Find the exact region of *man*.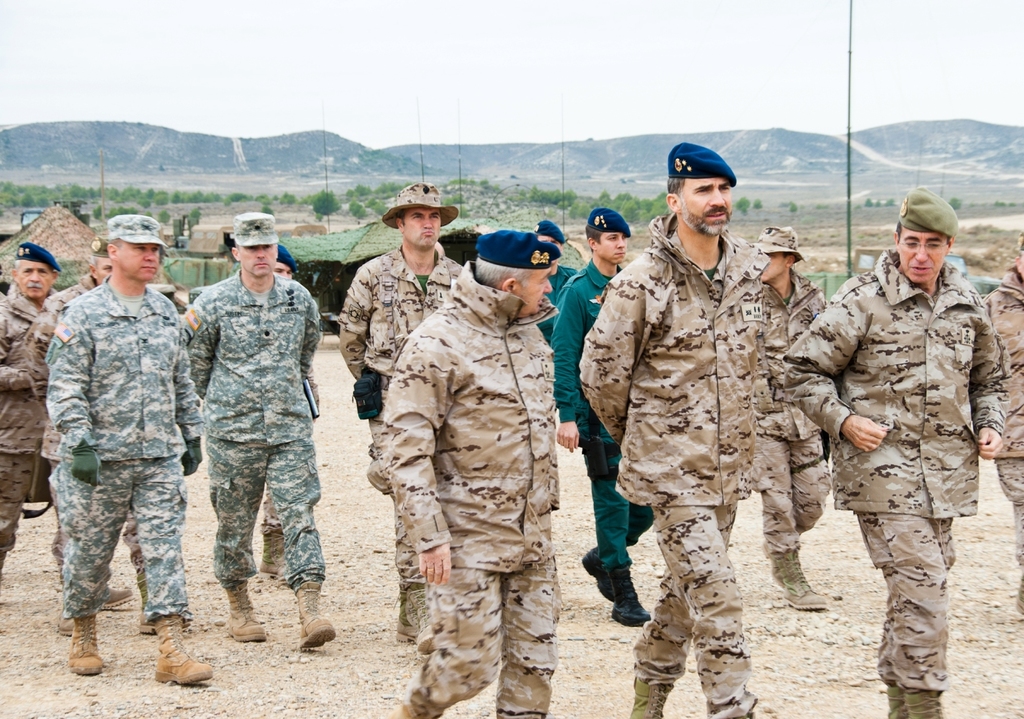
Exact region: x1=21, y1=234, x2=135, y2=639.
